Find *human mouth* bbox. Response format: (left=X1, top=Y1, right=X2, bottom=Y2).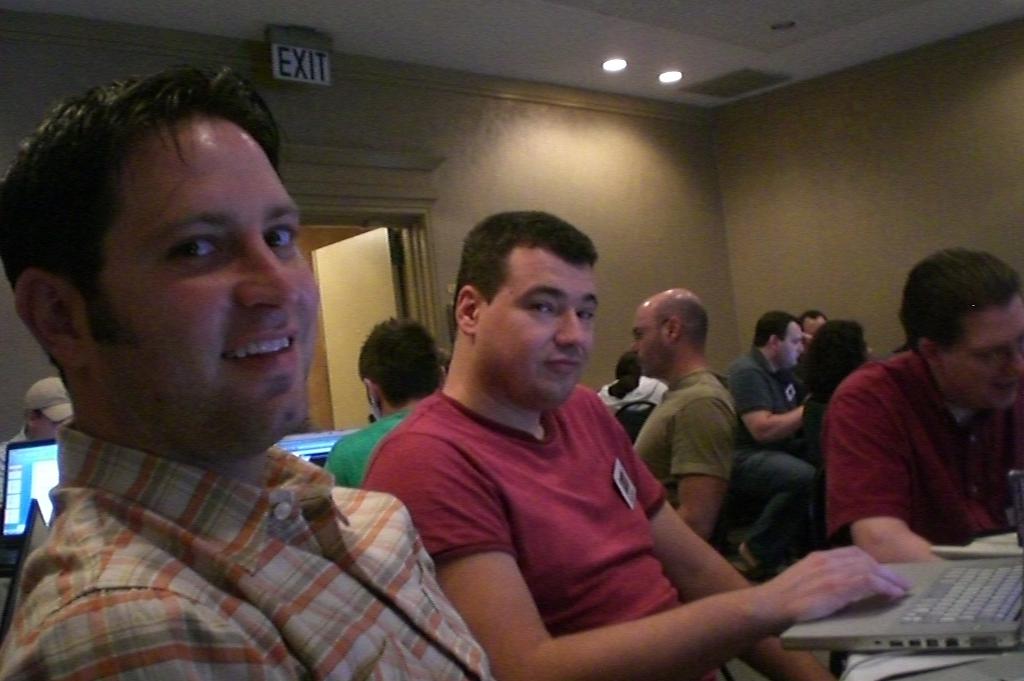
(left=540, top=350, right=582, bottom=379).
